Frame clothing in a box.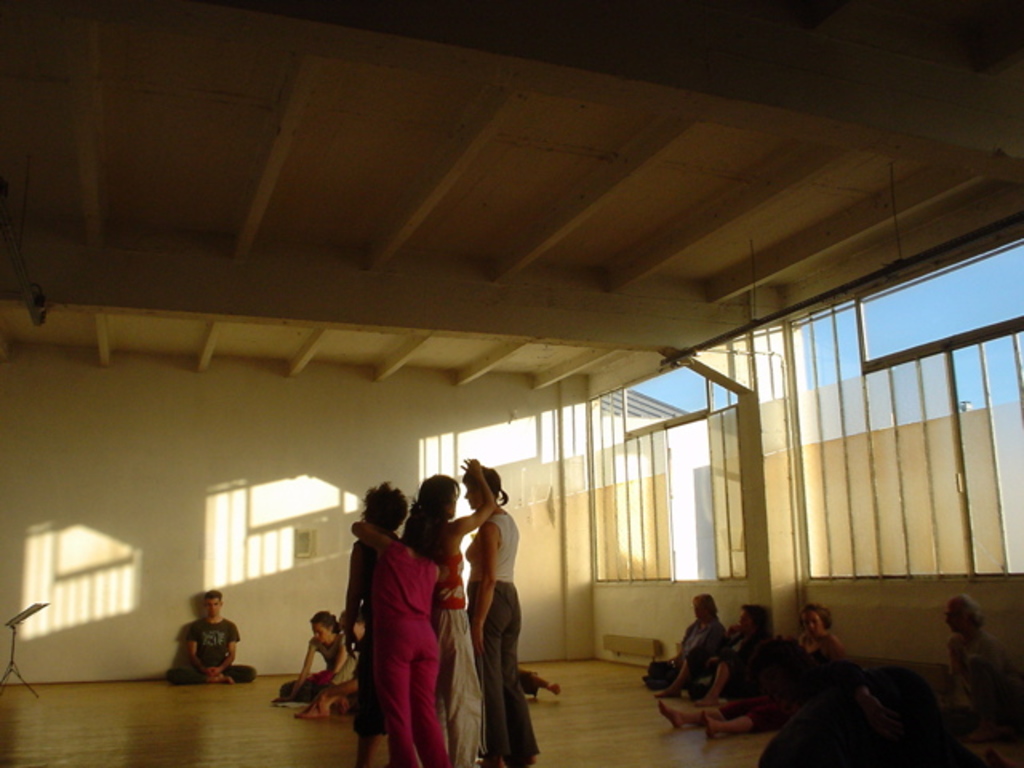
locate(706, 622, 766, 693).
